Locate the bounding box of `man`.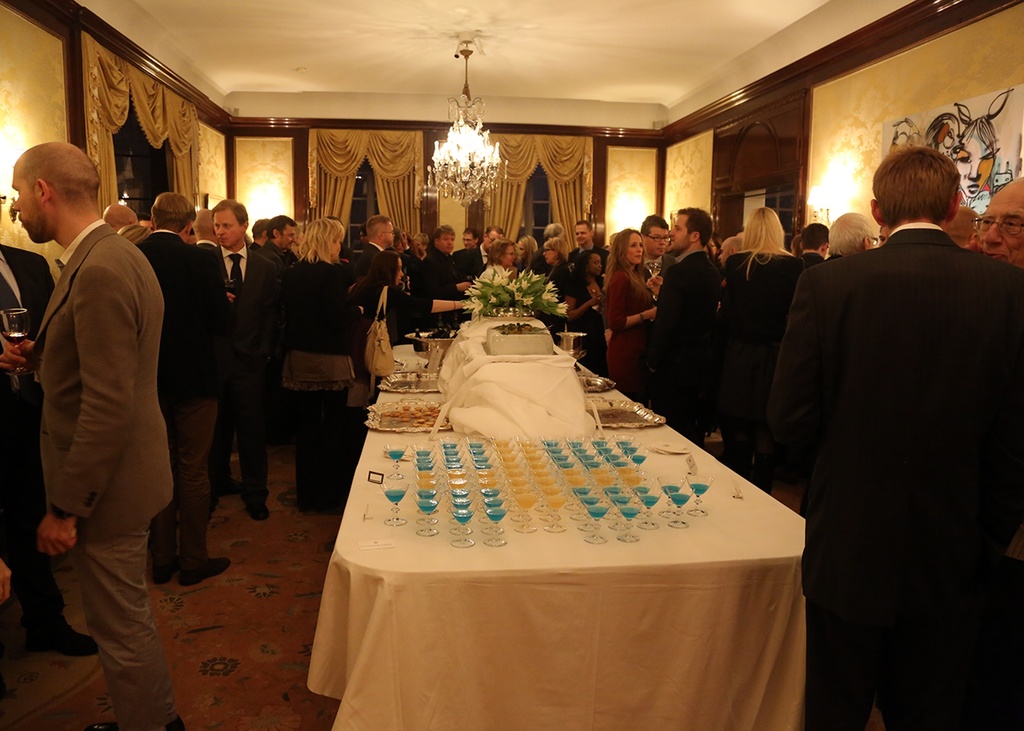
Bounding box: (106, 200, 149, 243).
